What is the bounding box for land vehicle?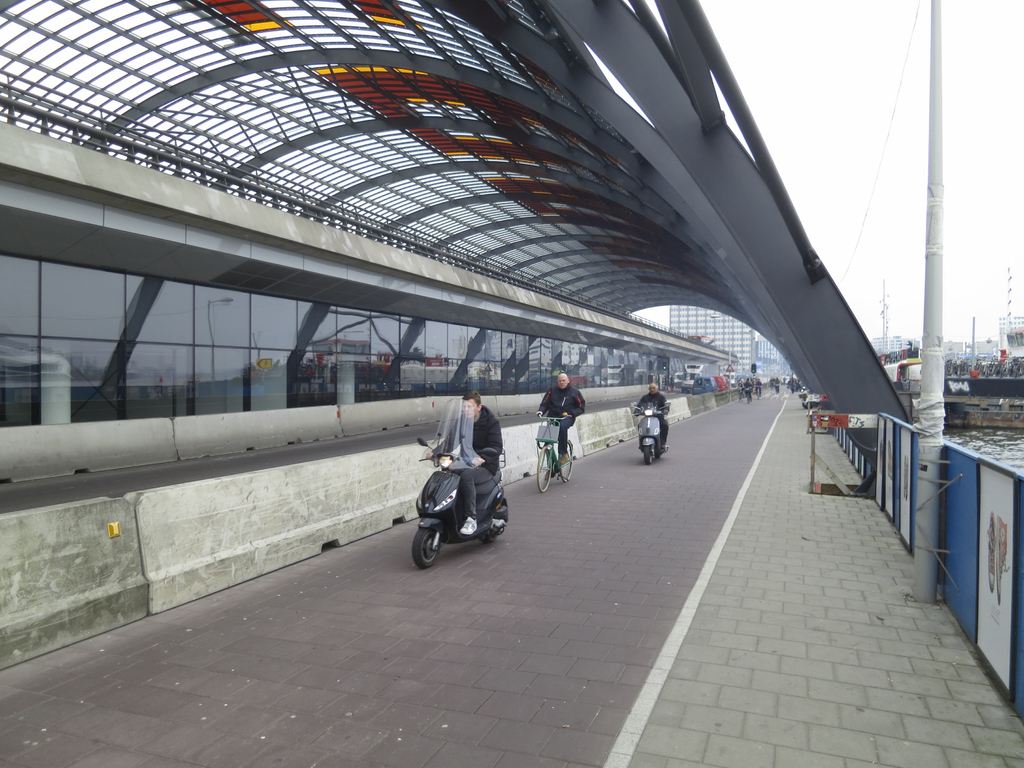
pyautogui.locateOnScreen(684, 362, 704, 397).
